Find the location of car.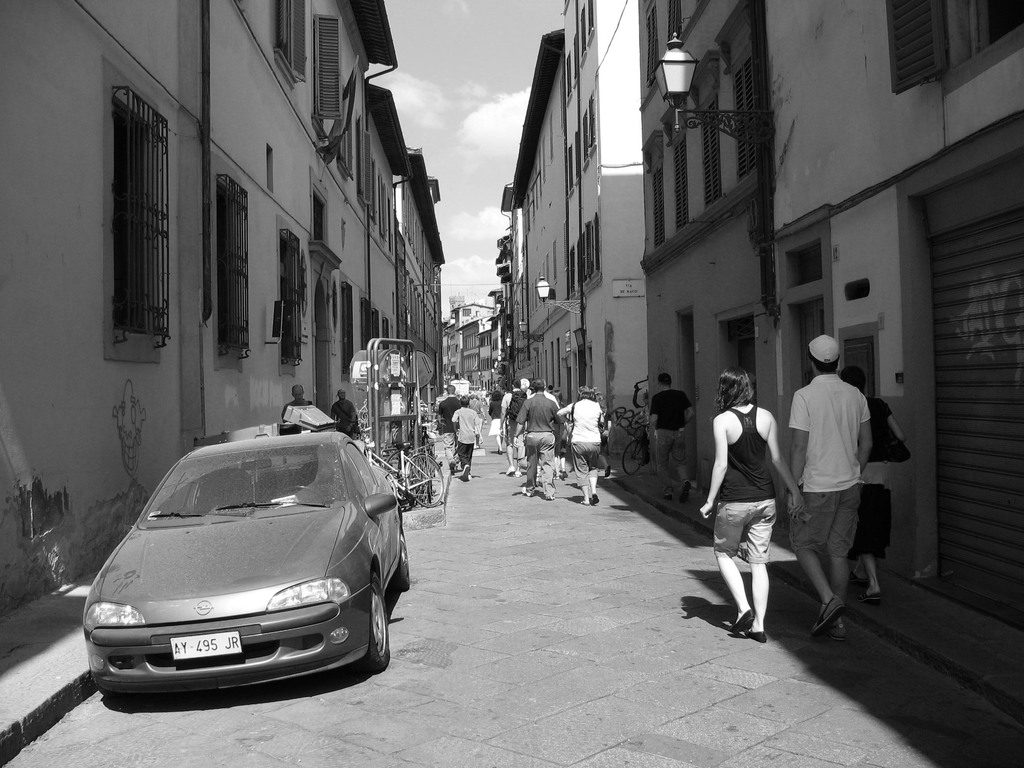
Location: (left=68, top=420, right=403, bottom=716).
